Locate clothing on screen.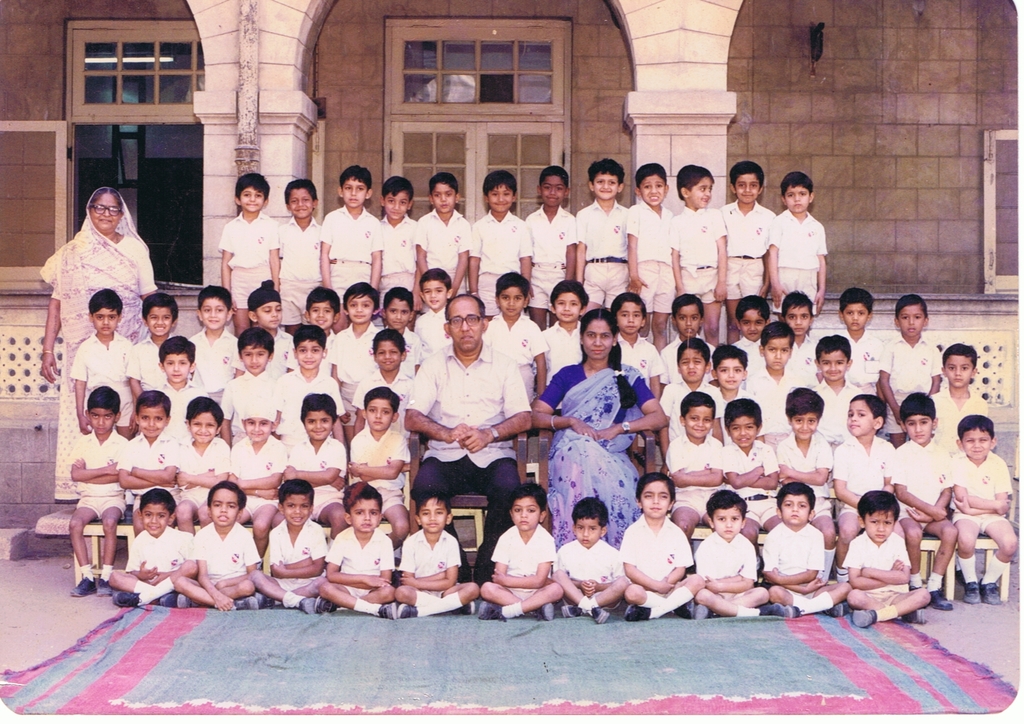
On screen at 37 185 162 501.
